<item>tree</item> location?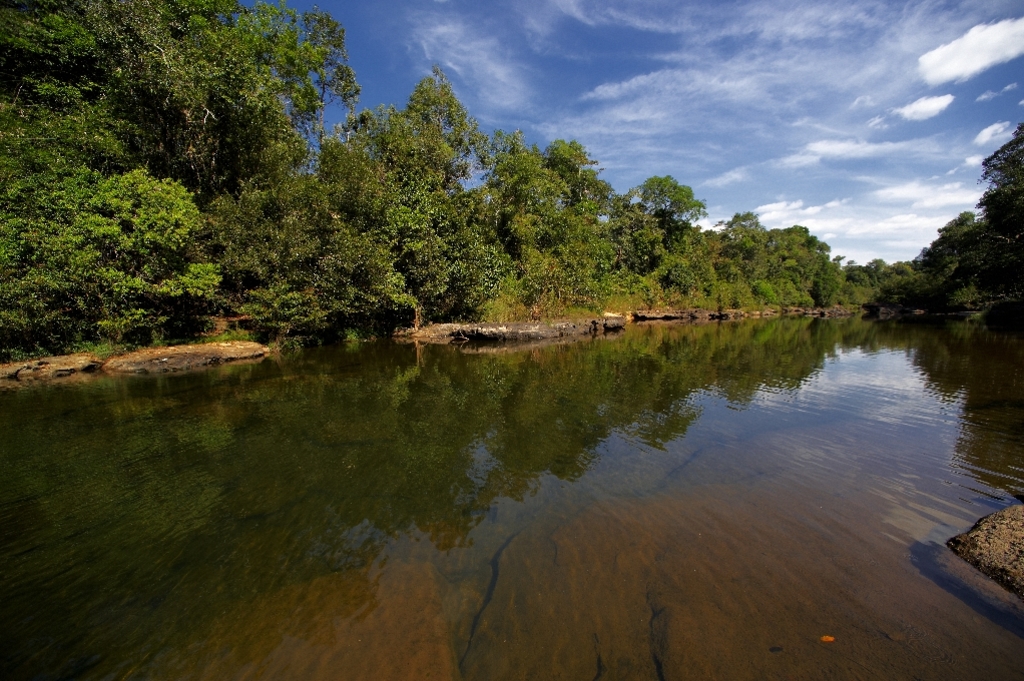
box(483, 134, 562, 316)
